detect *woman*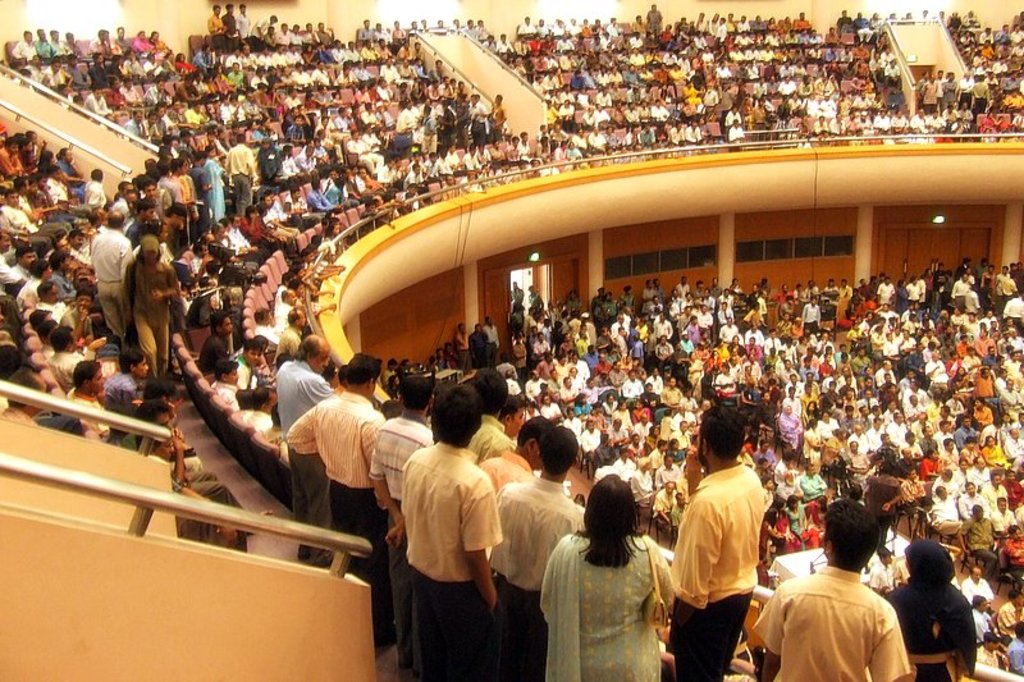
crop(877, 537, 975, 681)
